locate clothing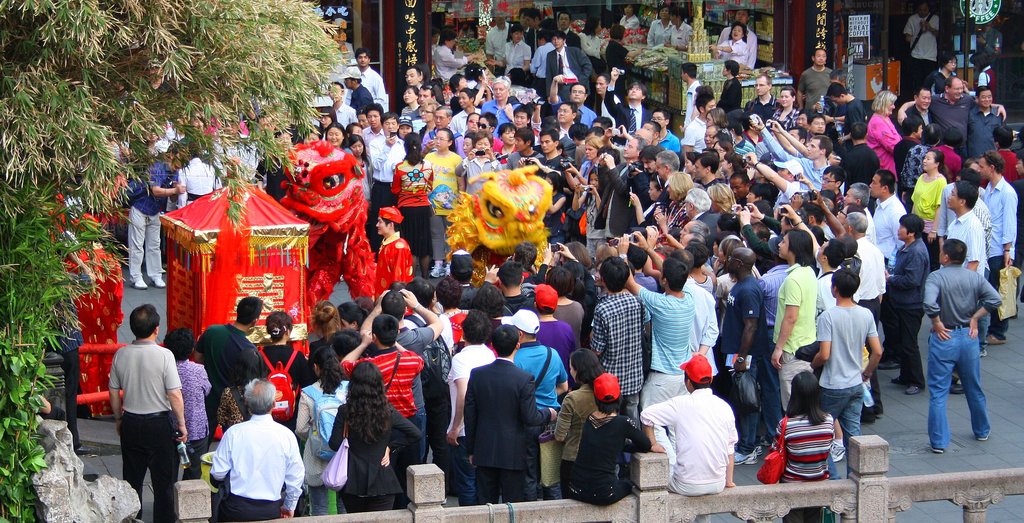
crop(502, 295, 546, 316)
